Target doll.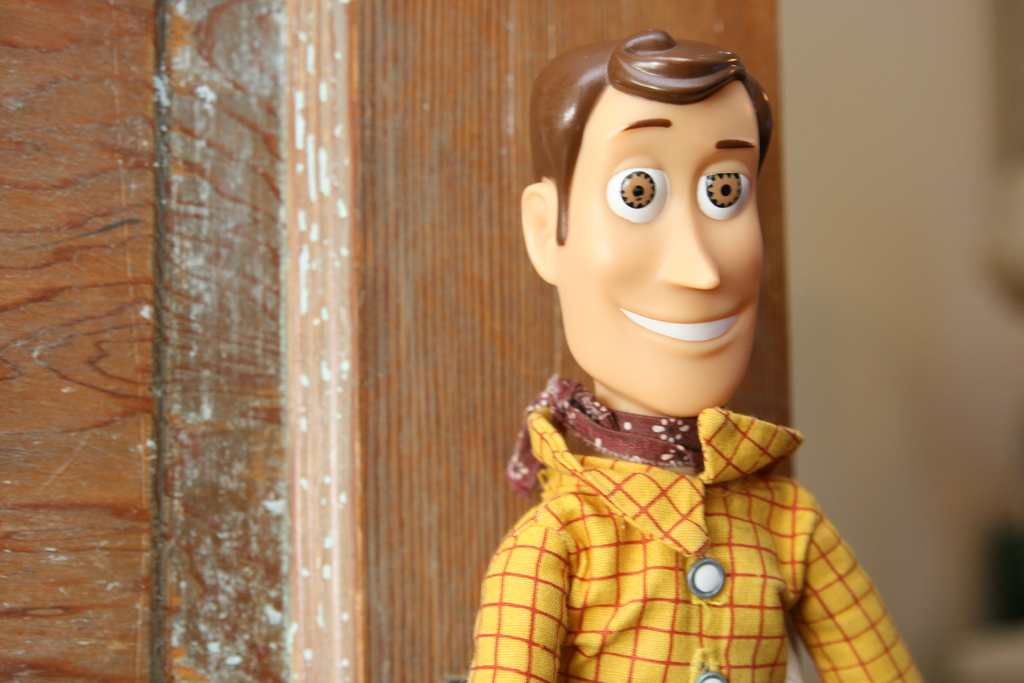
Target region: x1=457, y1=45, x2=894, y2=671.
